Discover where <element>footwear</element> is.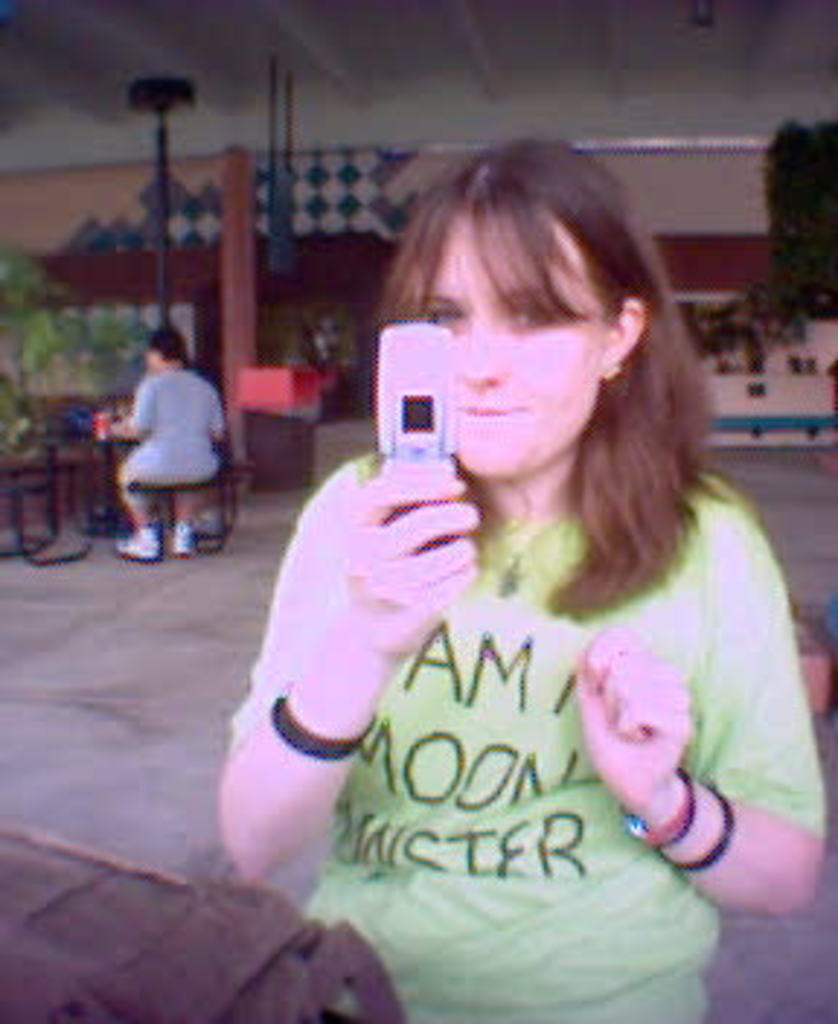
Discovered at [x1=175, y1=524, x2=189, y2=553].
